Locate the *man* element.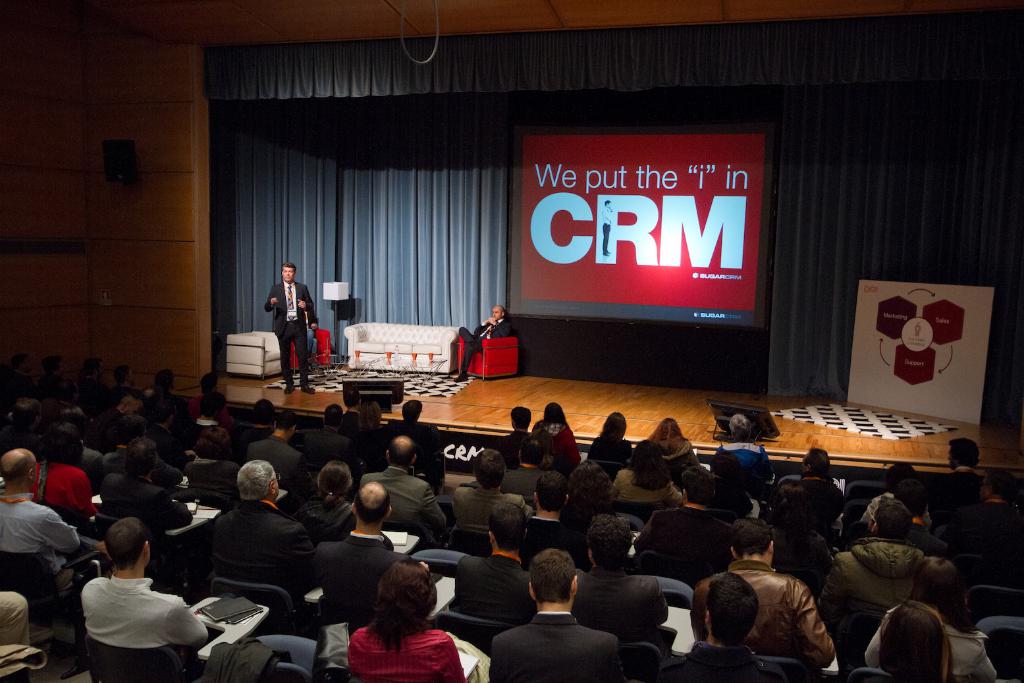
Element bbox: [258,266,319,398].
